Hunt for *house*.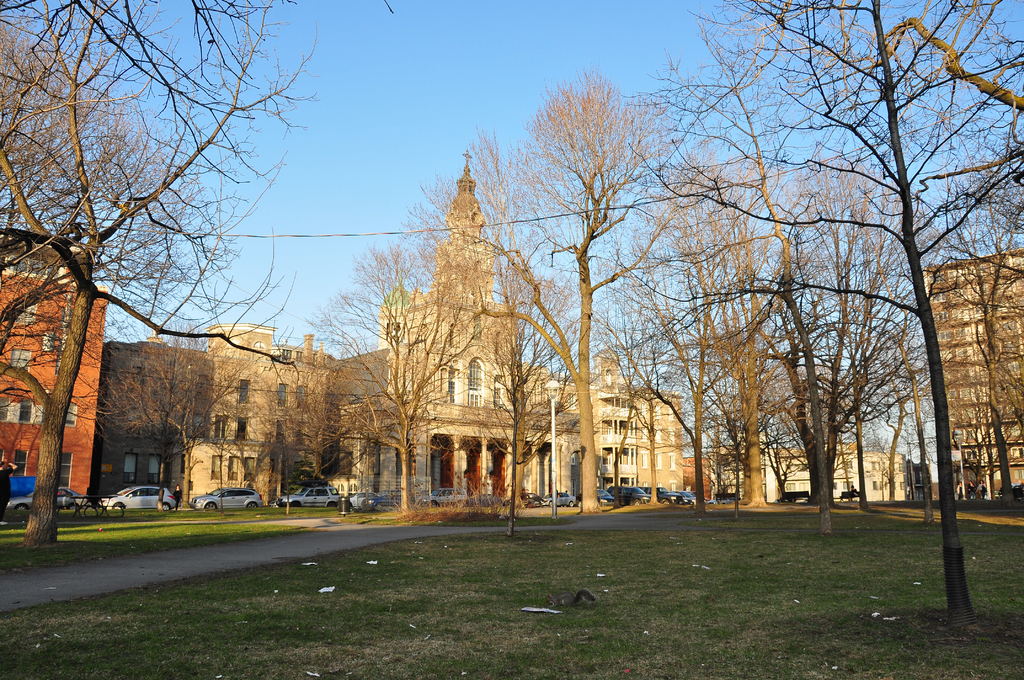
Hunted down at 929:249:1023:496.
